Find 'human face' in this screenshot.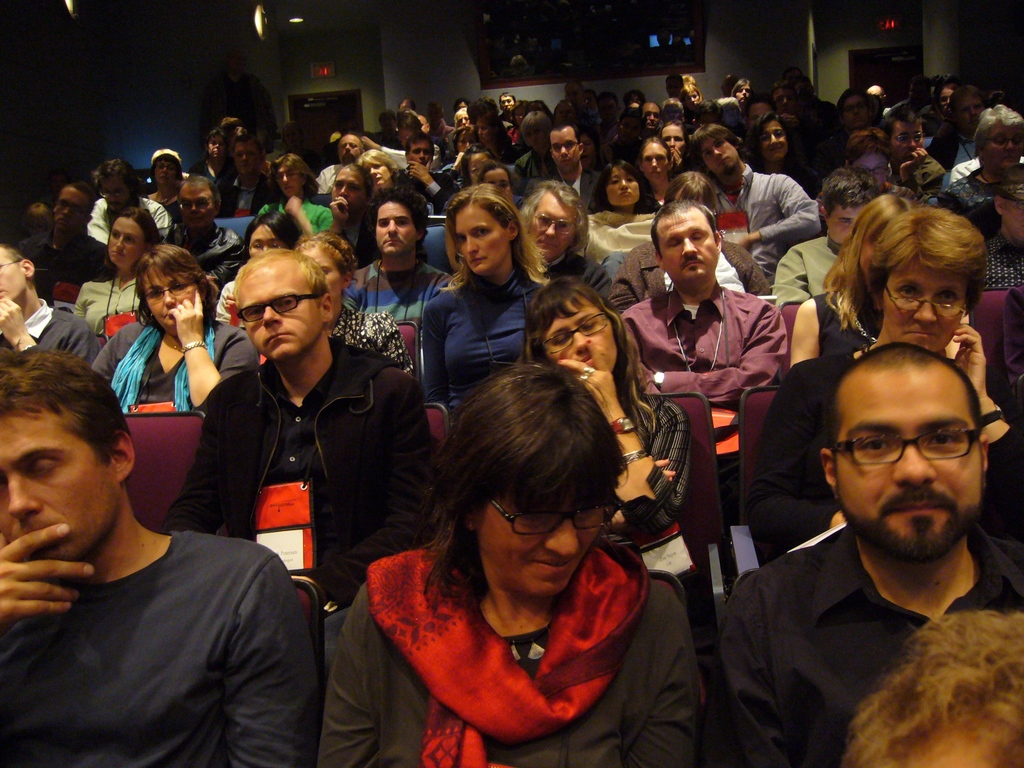
The bounding box for 'human face' is (984,127,1023,171).
